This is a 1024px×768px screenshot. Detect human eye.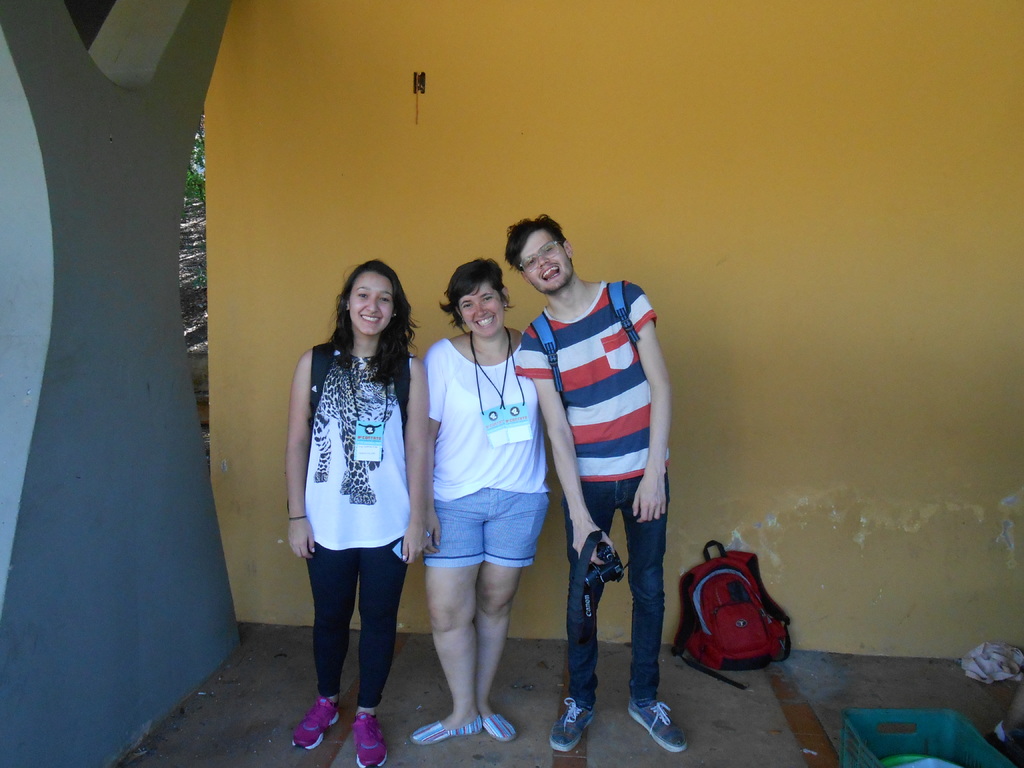
[x1=458, y1=302, x2=473, y2=310].
